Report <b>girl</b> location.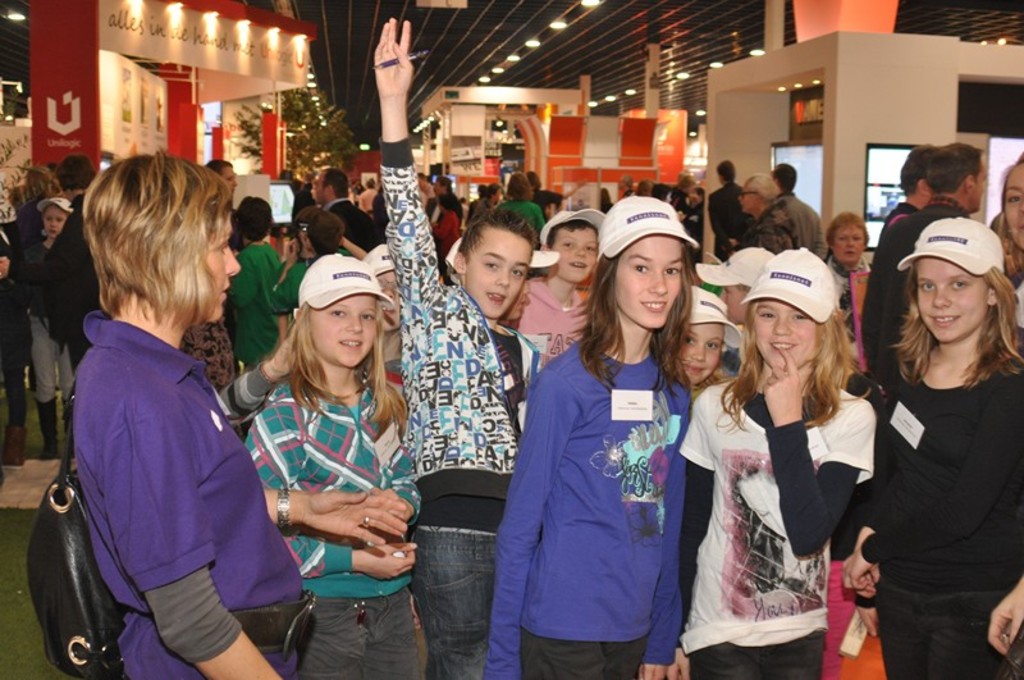
Report: locate(14, 195, 77, 461).
